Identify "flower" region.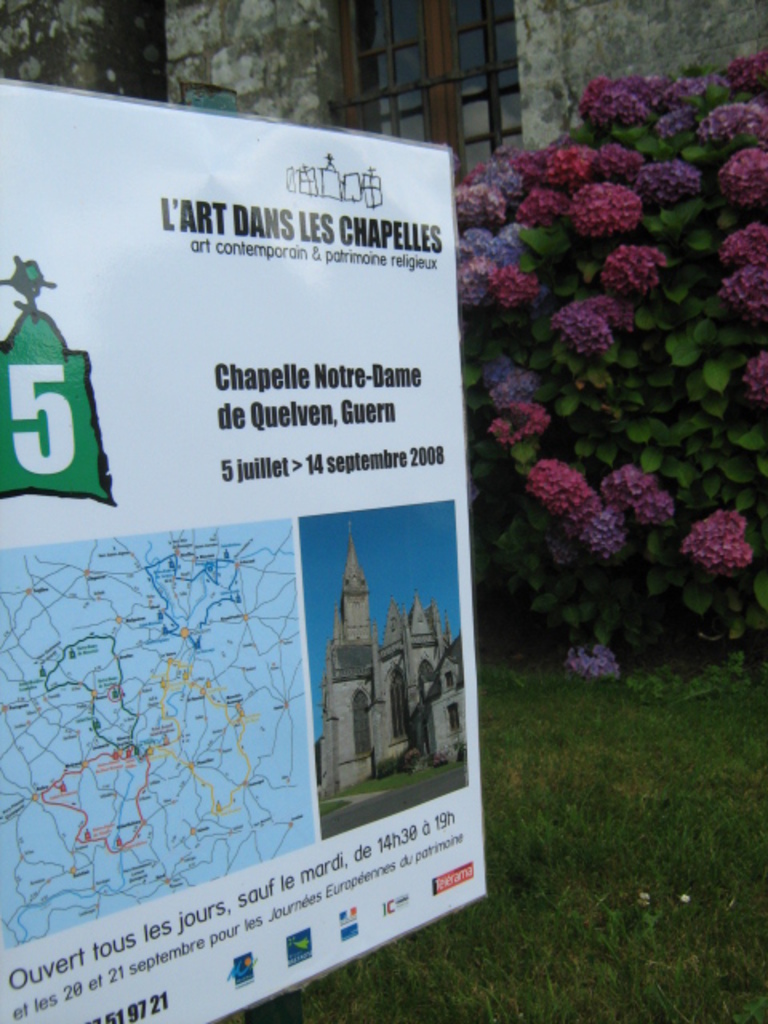
Region: (x1=717, y1=146, x2=766, y2=206).
